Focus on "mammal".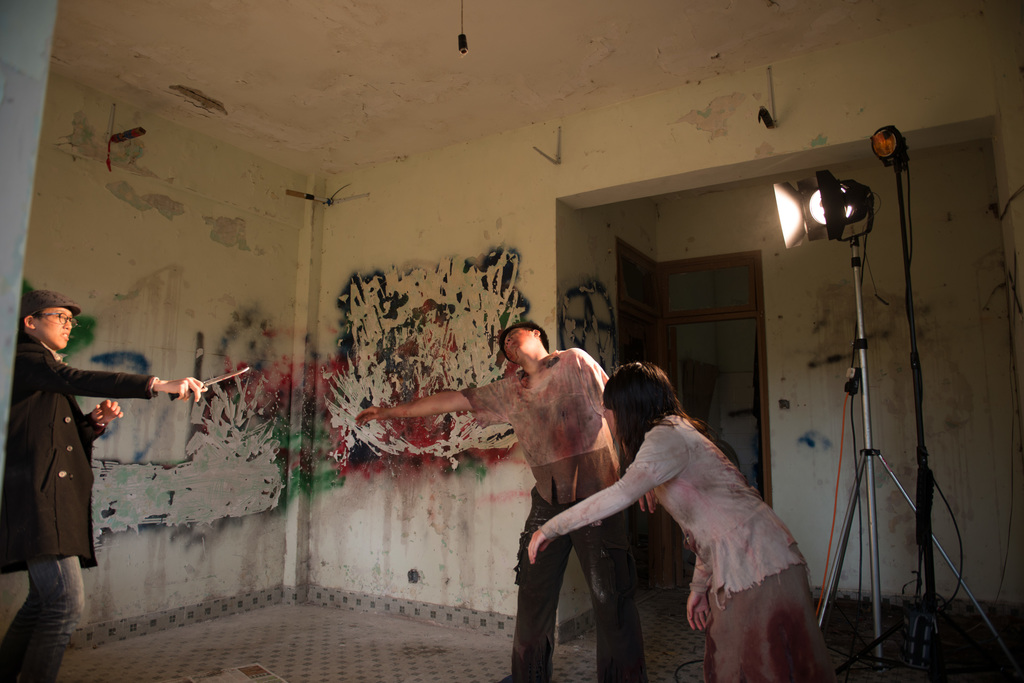
Focused at [x1=9, y1=312, x2=195, y2=607].
